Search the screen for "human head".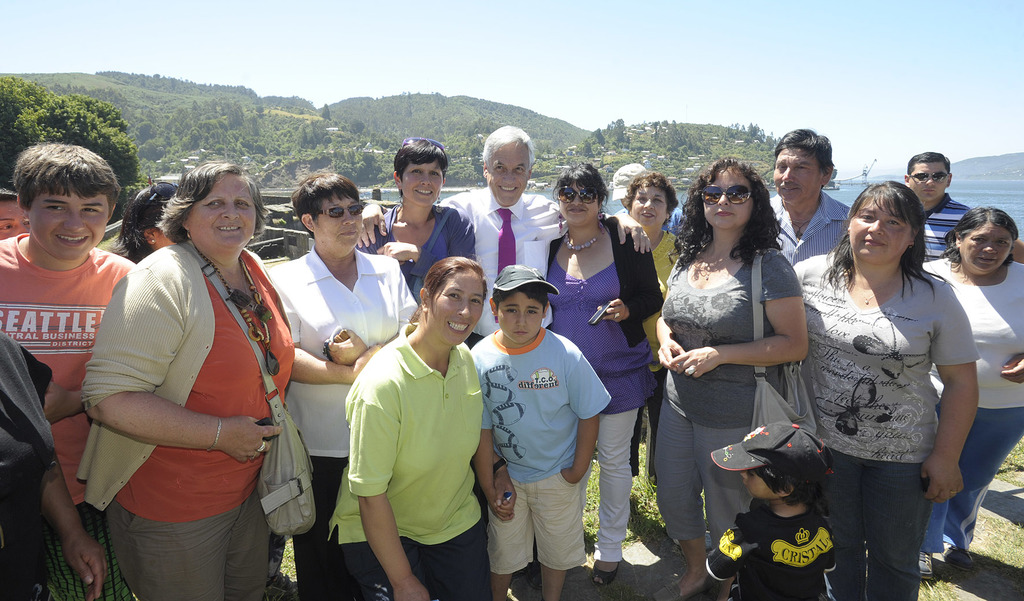
Found at [294,169,371,253].
